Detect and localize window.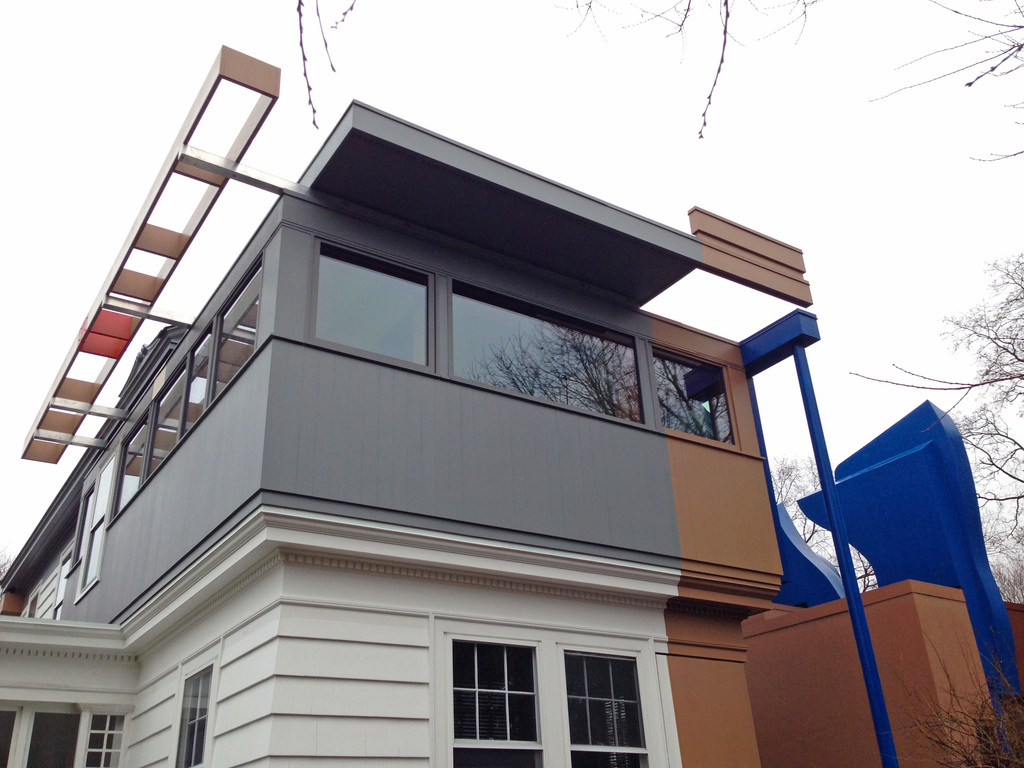
Localized at pyautogui.locateOnScreen(308, 238, 730, 461).
